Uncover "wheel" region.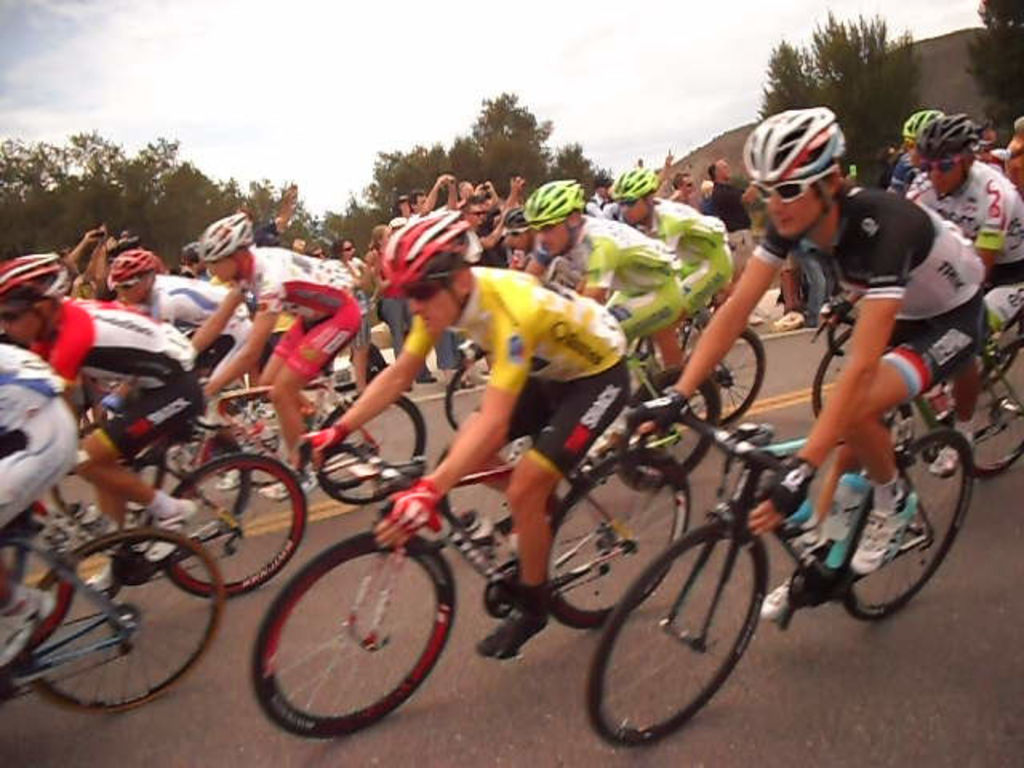
Uncovered: box=[453, 350, 486, 427].
